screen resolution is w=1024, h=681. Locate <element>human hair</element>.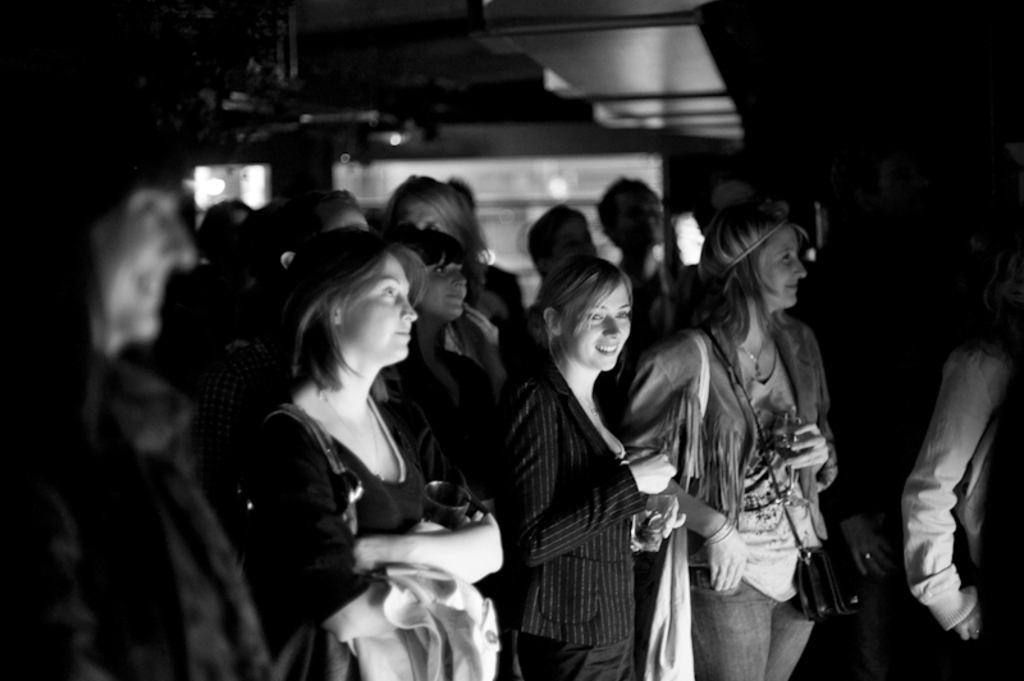
l=288, t=236, r=425, b=424.
